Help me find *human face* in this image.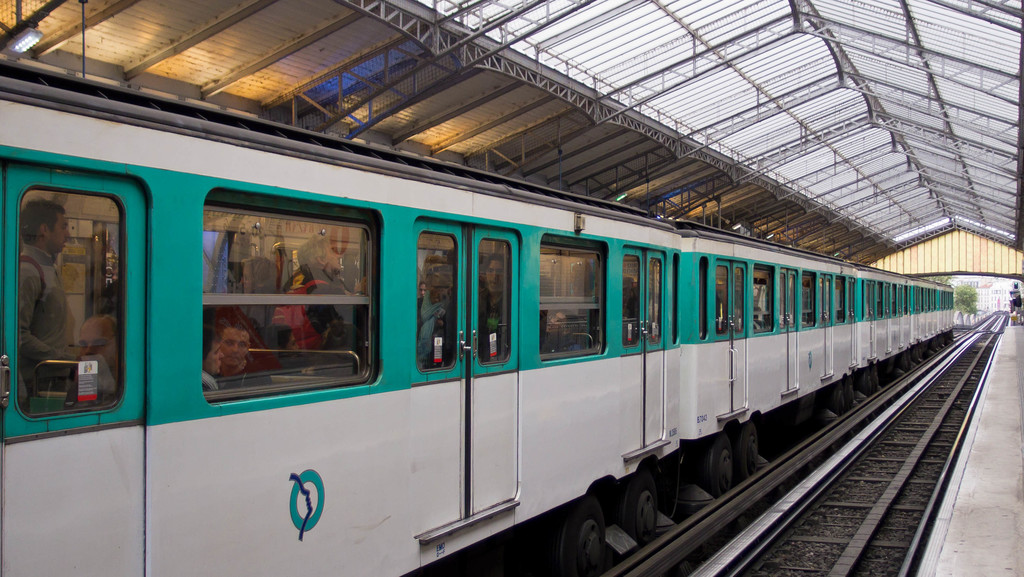
Found it: [205, 352, 221, 375].
